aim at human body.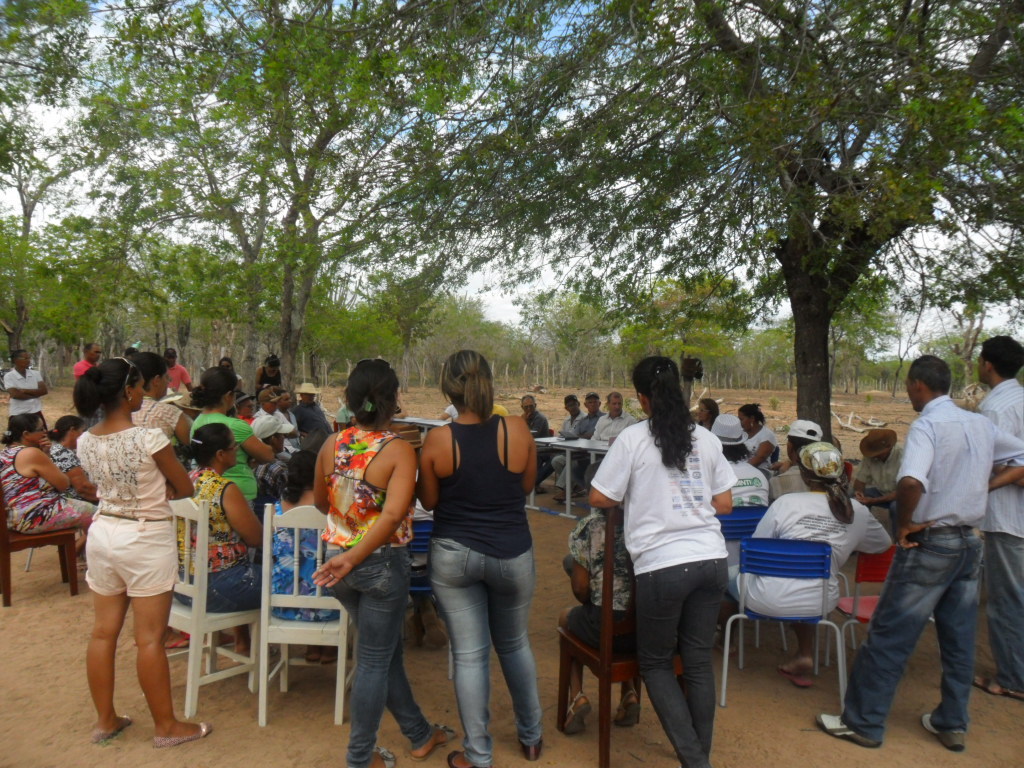
Aimed at (x1=692, y1=394, x2=741, y2=447).
